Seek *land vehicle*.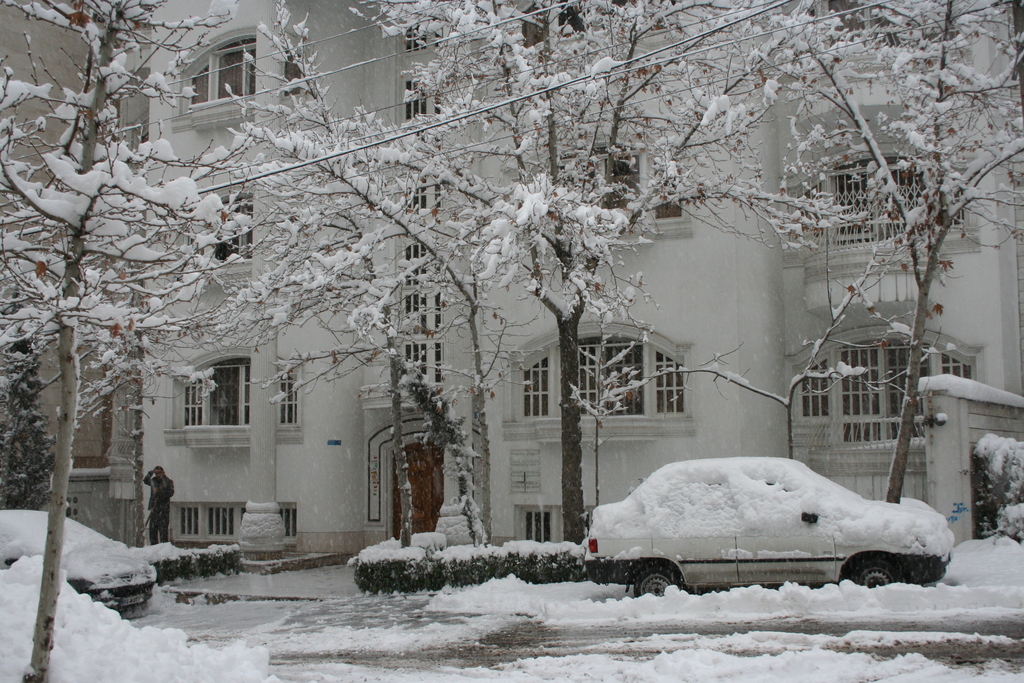
x1=609 y1=454 x2=940 y2=618.
